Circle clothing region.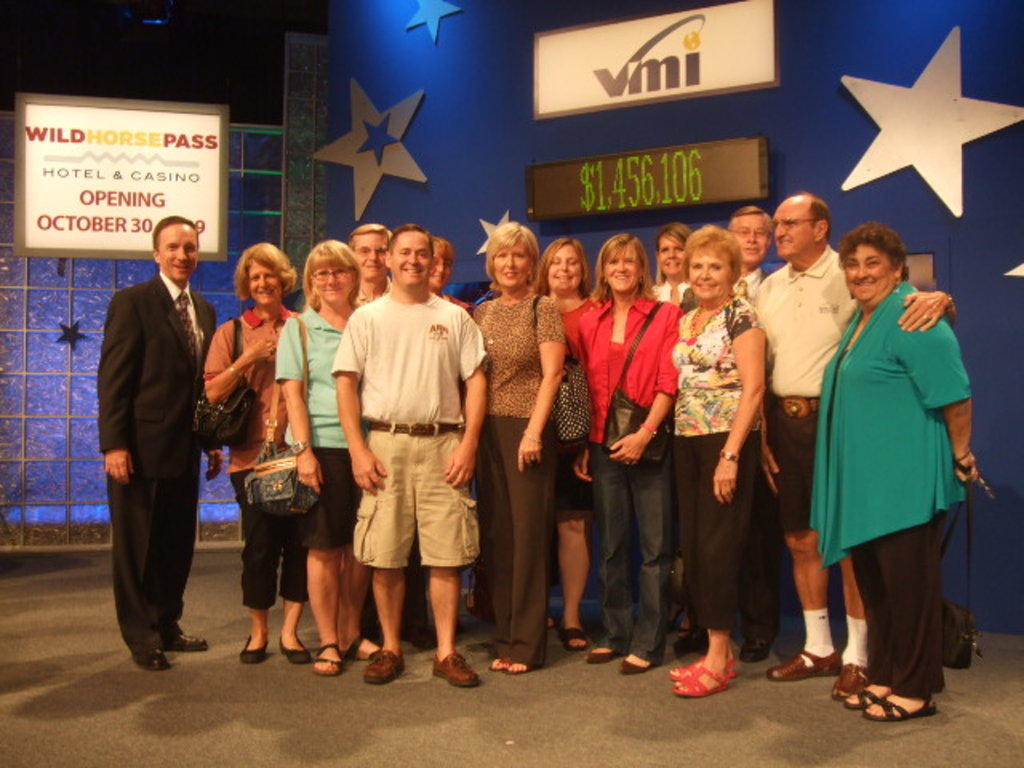
Region: <box>448,290,472,314</box>.
